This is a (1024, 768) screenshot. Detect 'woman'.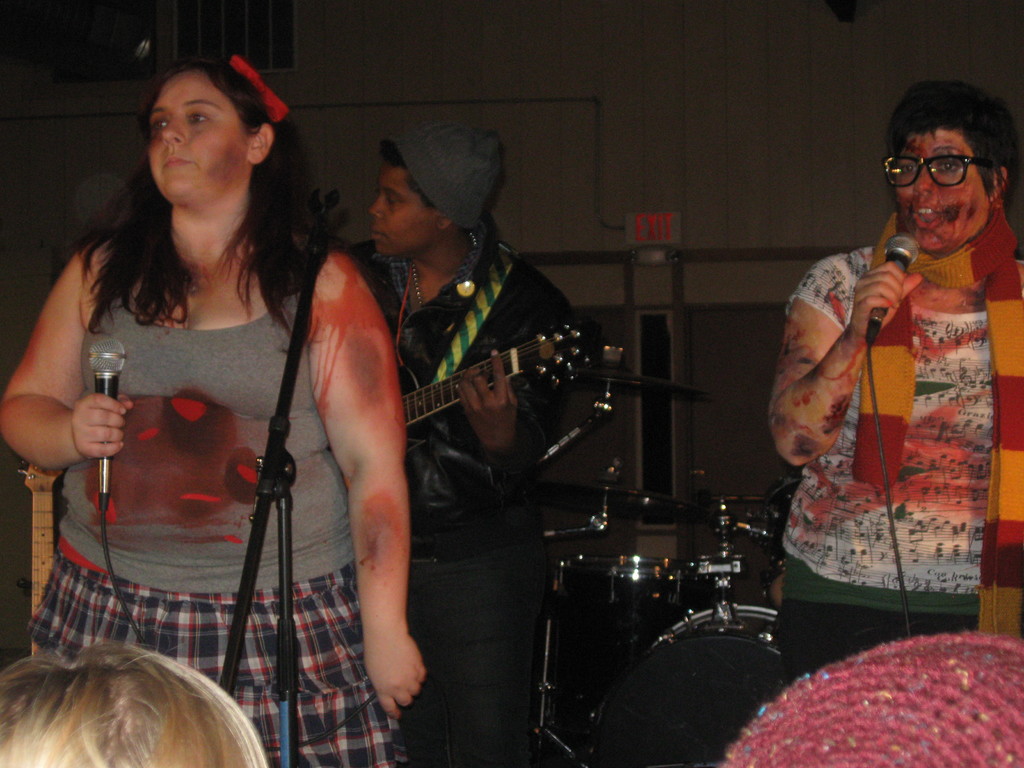
rect(31, 60, 380, 749).
